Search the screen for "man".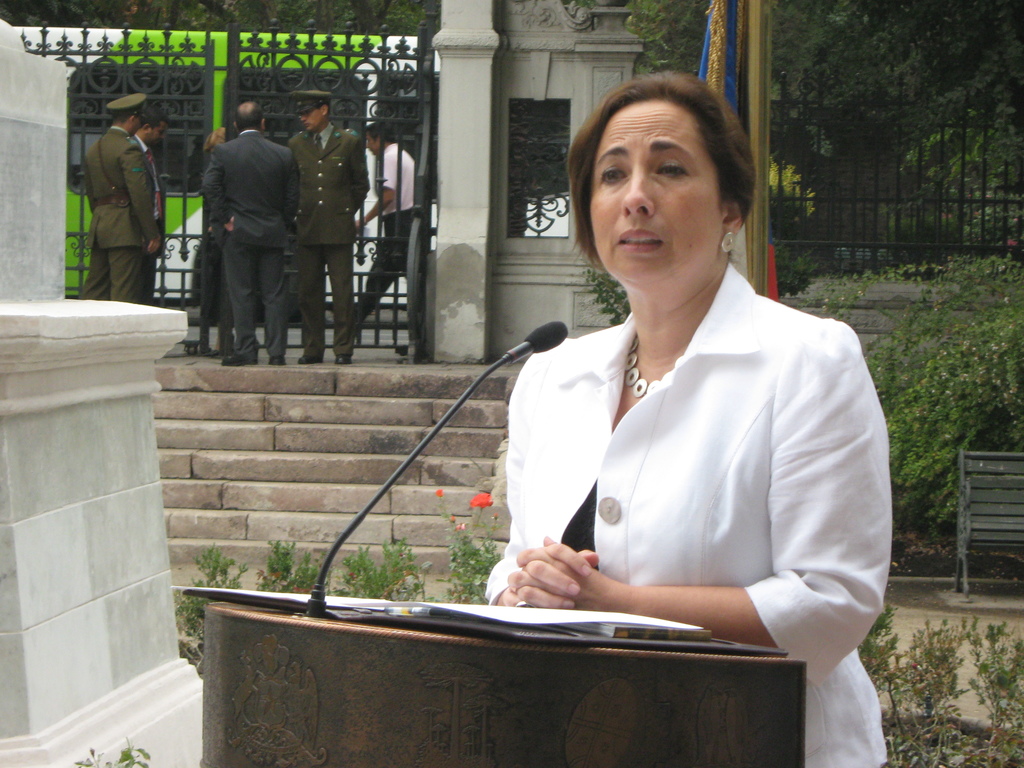
Found at [left=75, top=93, right=164, bottom=301].
